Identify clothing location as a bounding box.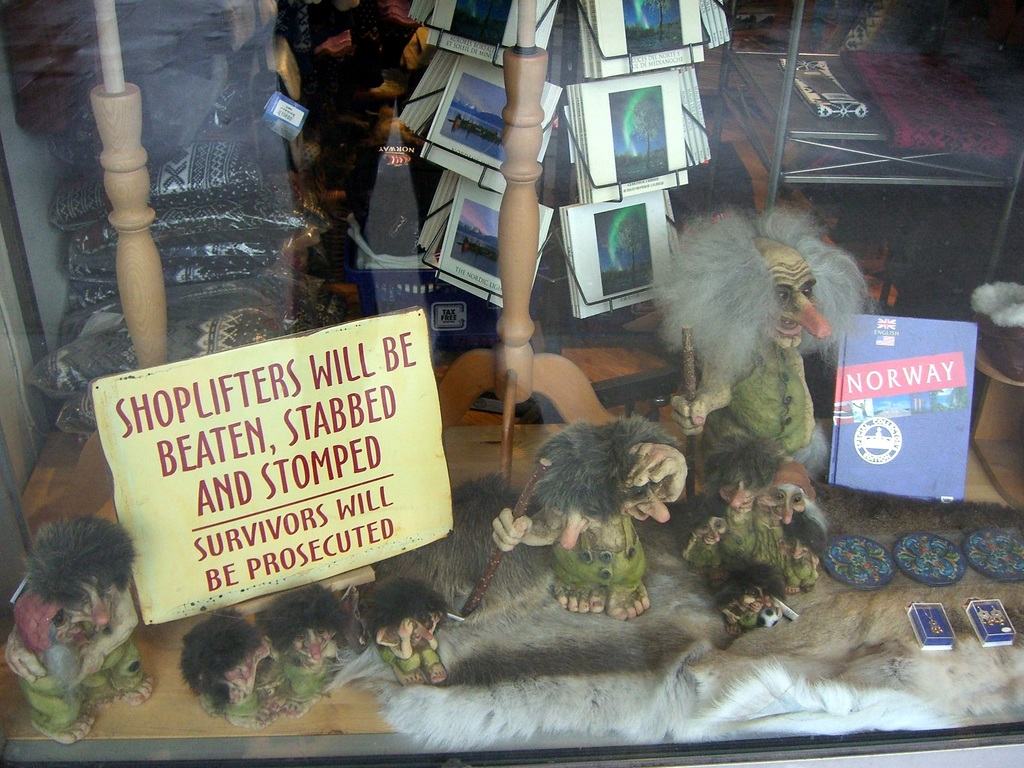
Rect(696, 327, 812, 479).
